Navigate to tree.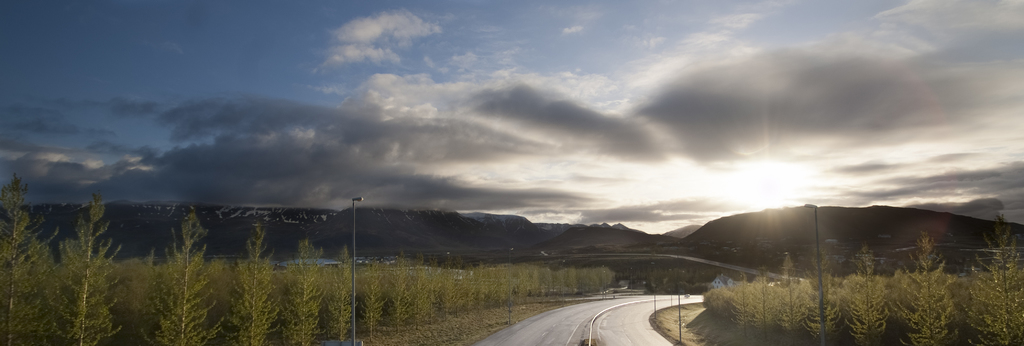
Navigation target: select_region(772, 252, 810, 345).
